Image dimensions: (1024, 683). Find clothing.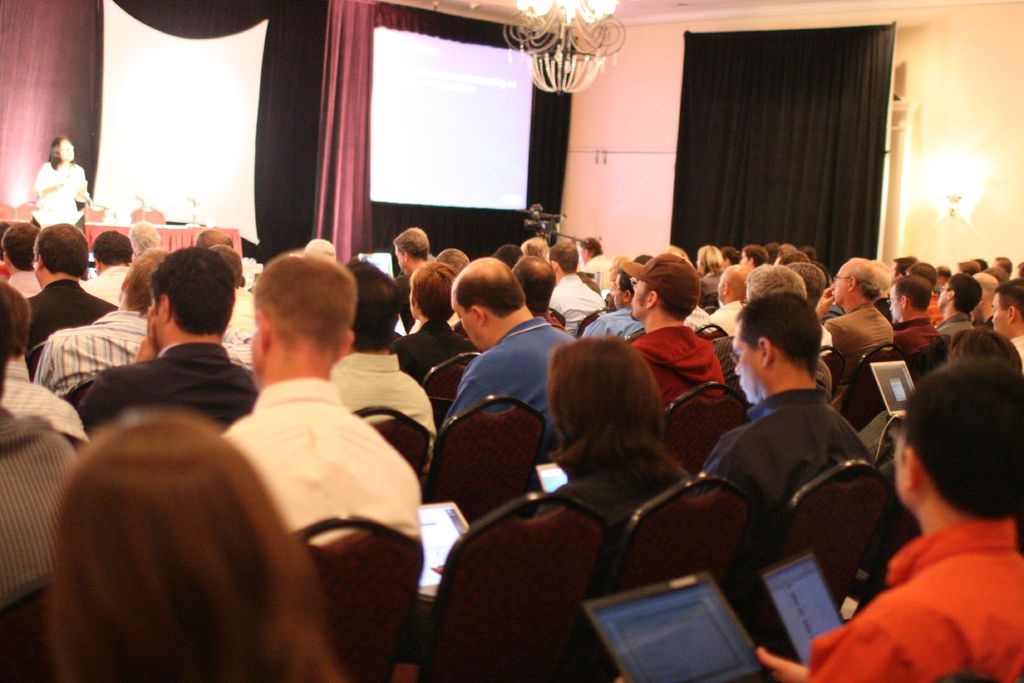
[33,163,84,234].
